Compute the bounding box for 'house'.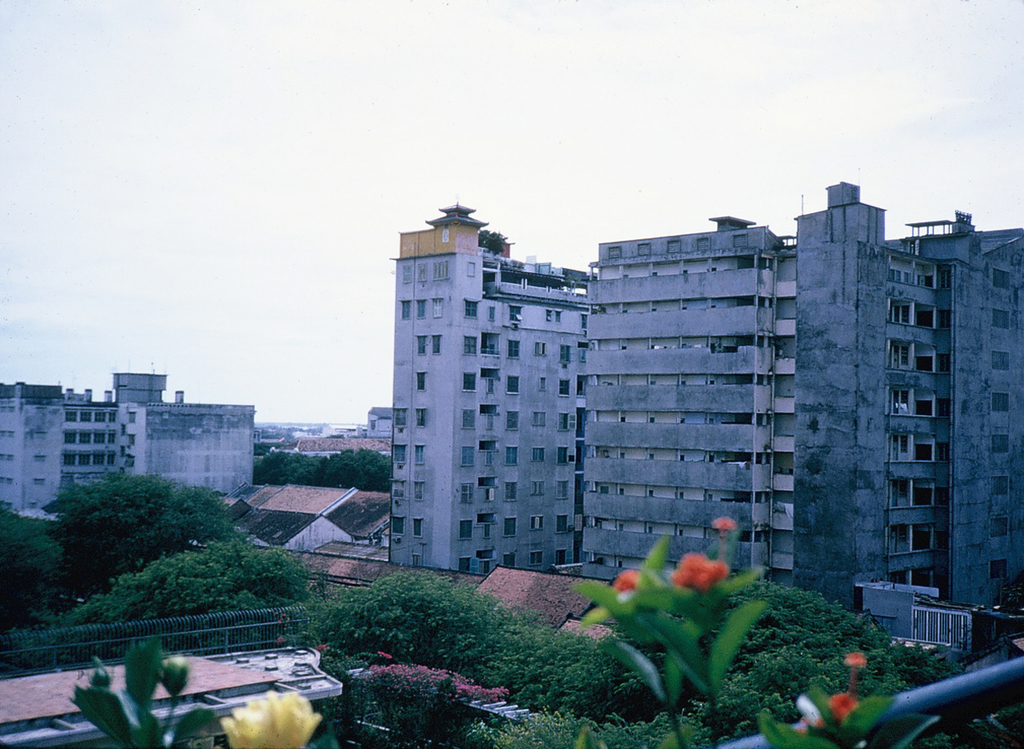
<box>382,194,583,574</box>.
